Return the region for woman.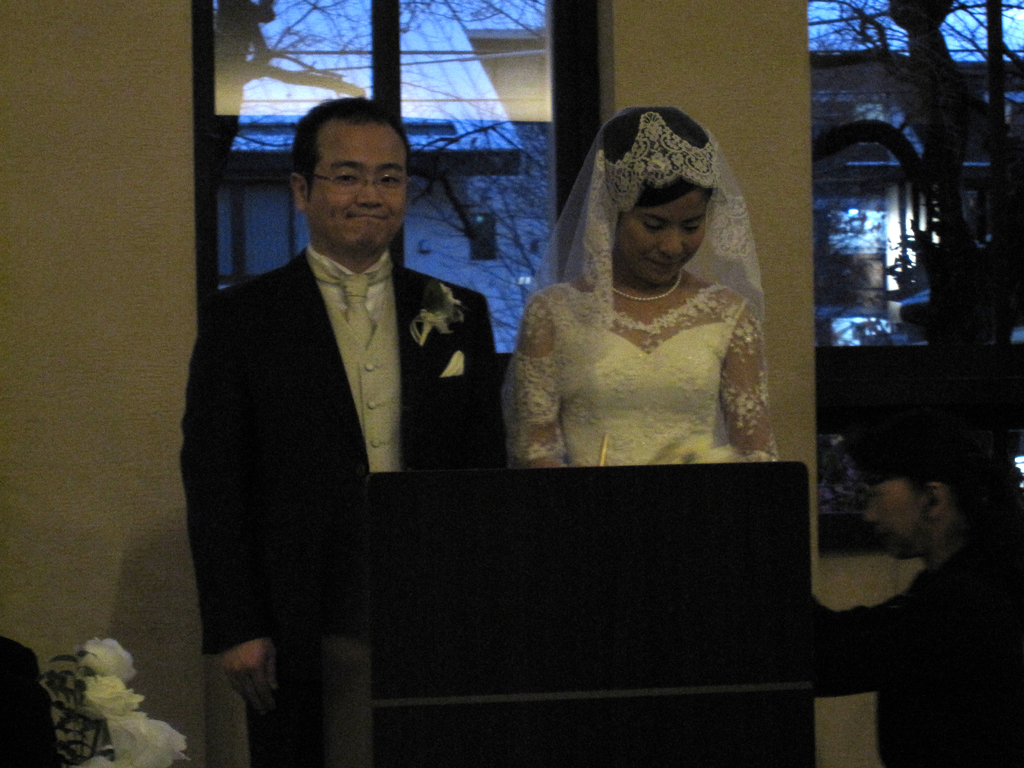
bbox(500, 106, 778, 468).
